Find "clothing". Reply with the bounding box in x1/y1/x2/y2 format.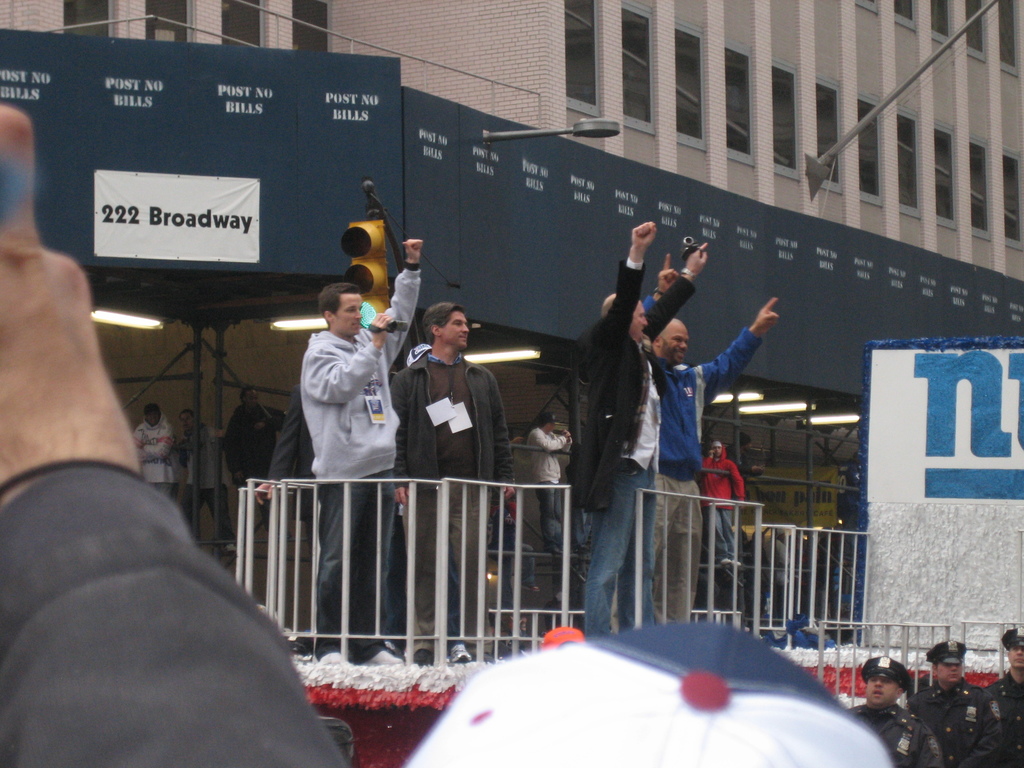
696/445/743/559.
